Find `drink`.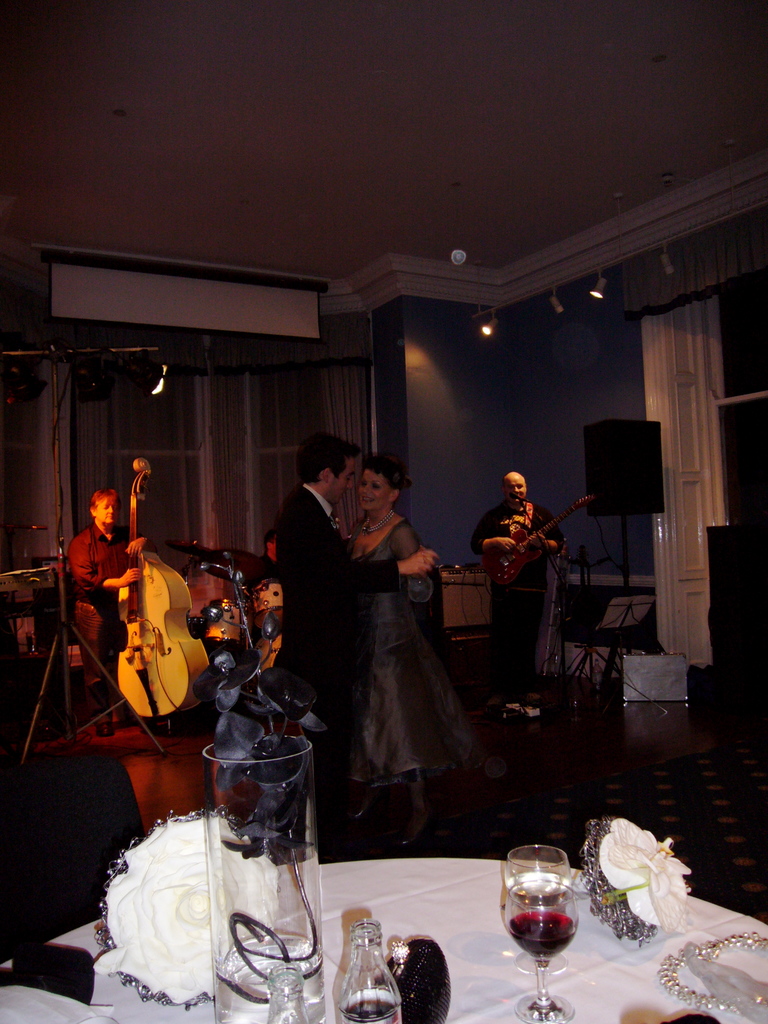
[210, 932, 325, 1023].
